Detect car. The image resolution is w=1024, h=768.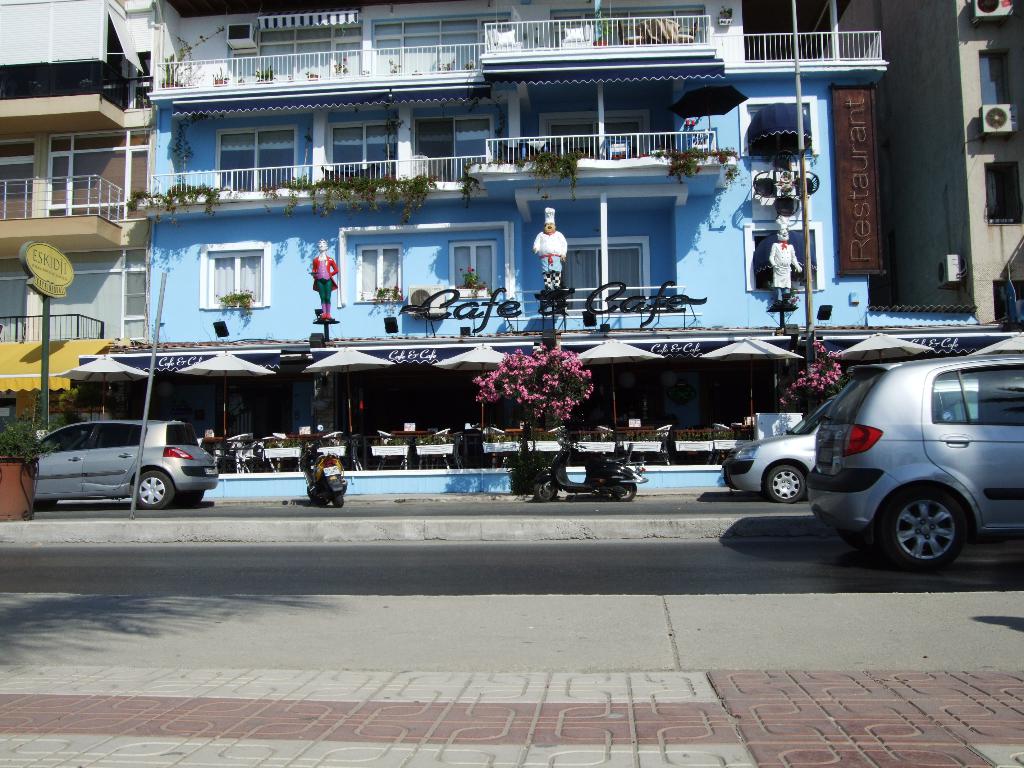
box(34, 415, 221, 511).
